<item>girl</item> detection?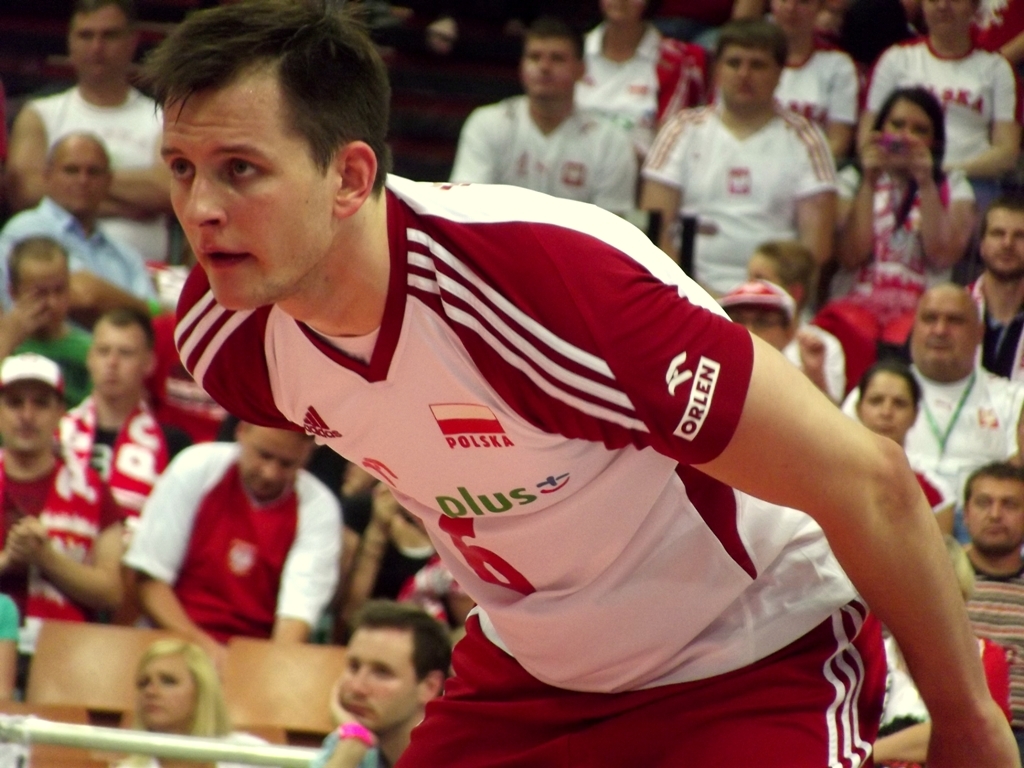
(x1=854, y1=362, x2=962, y2=540)
